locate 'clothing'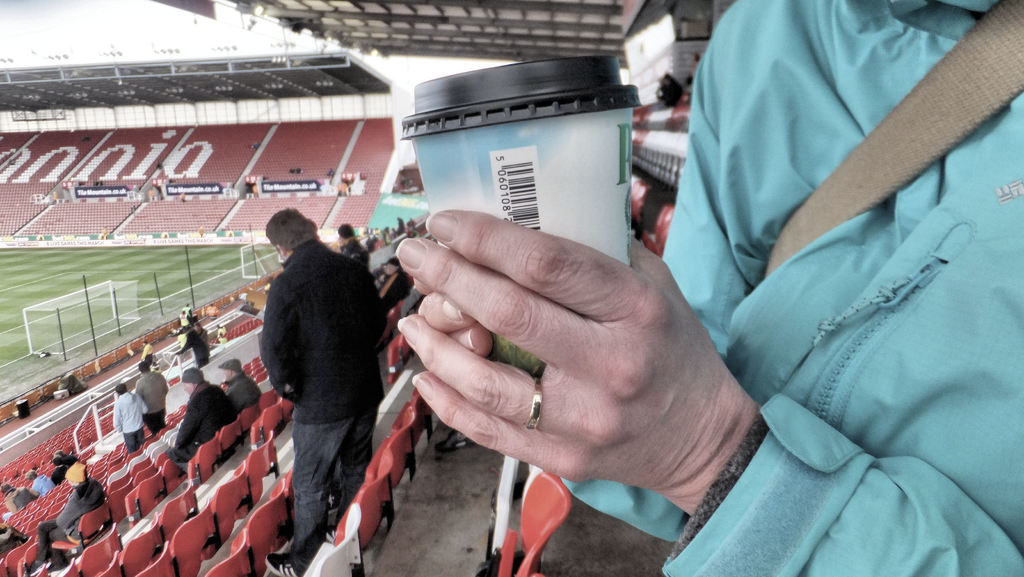
x1=114 y1=387 x2=143 y2=451
